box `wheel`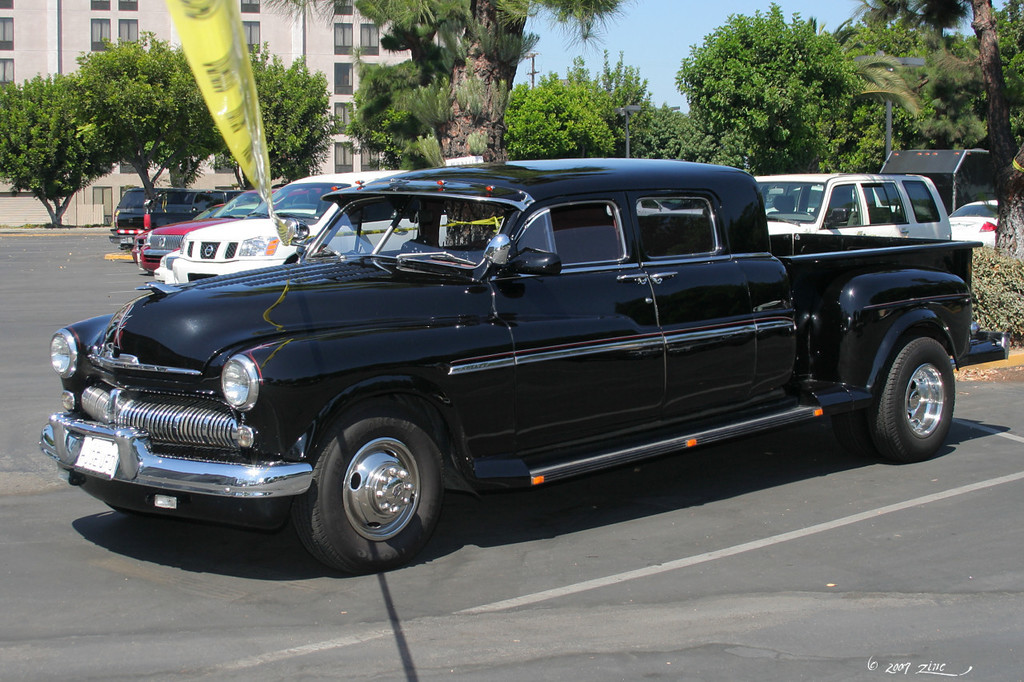
bbox=(314, 425, 440, 560)
